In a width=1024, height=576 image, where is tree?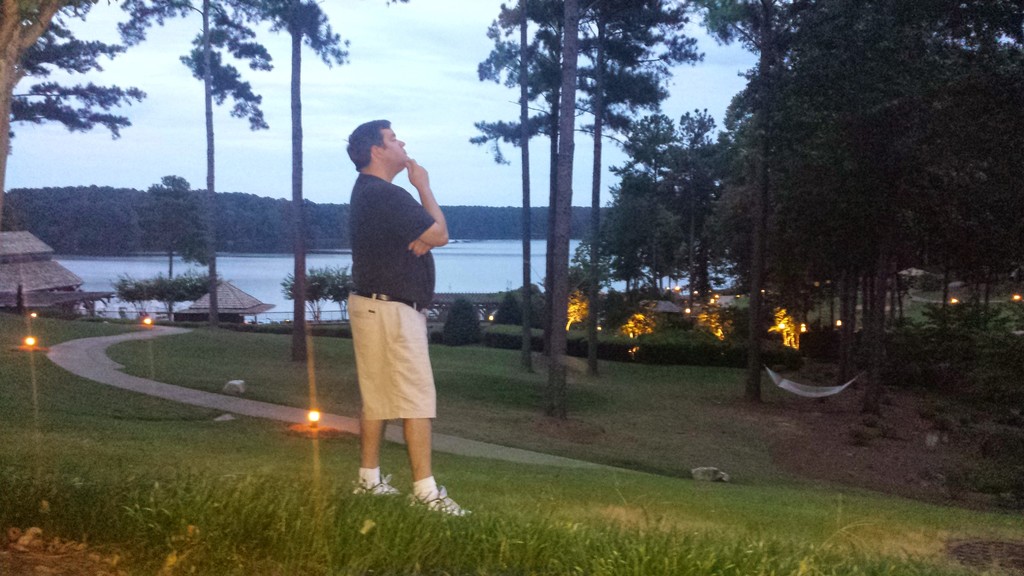
x1=137, y1=175, x2=216, y2=317.
